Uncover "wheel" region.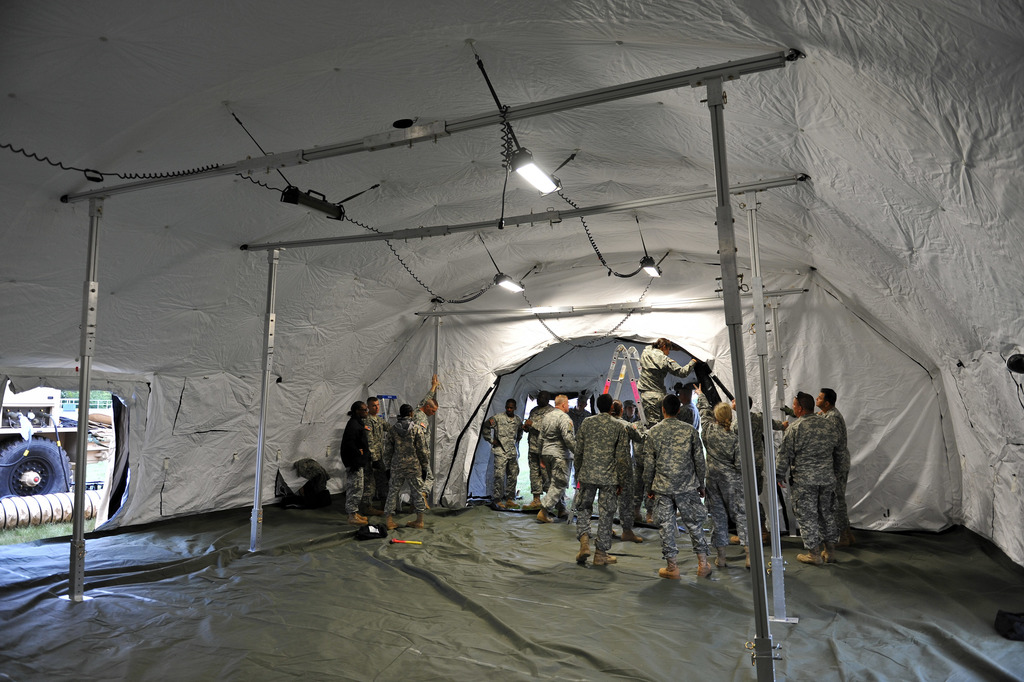
Uncovered: <region>0, 444, 74, 504</region>.
